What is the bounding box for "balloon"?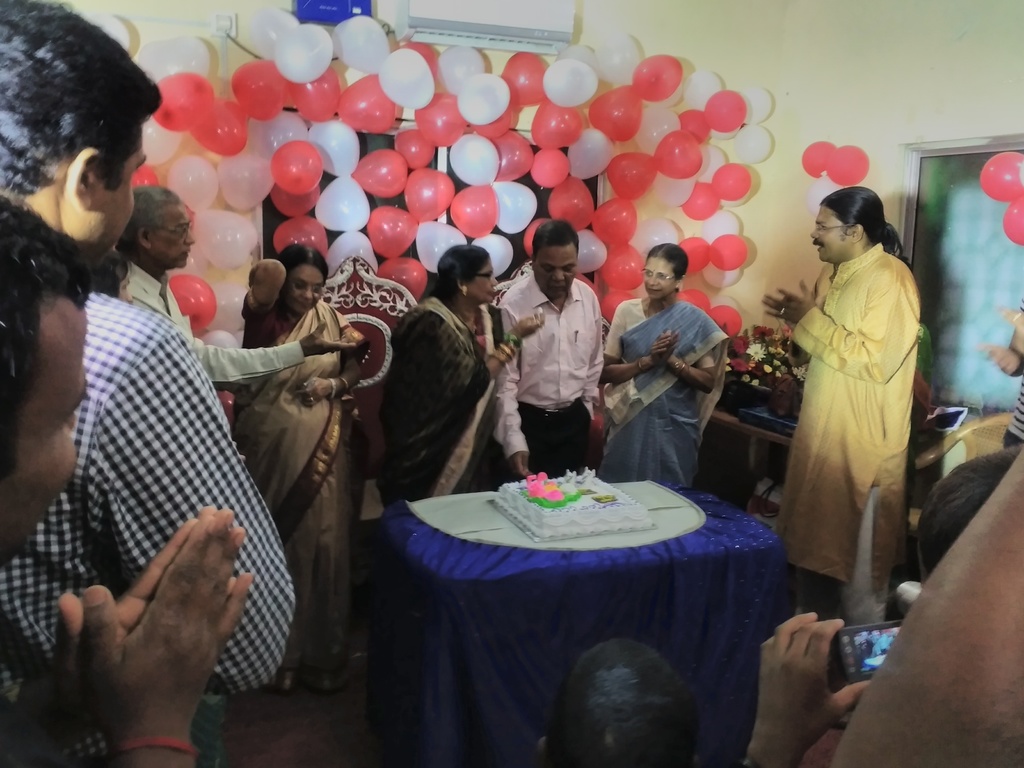
307, 118, 364, 179.
